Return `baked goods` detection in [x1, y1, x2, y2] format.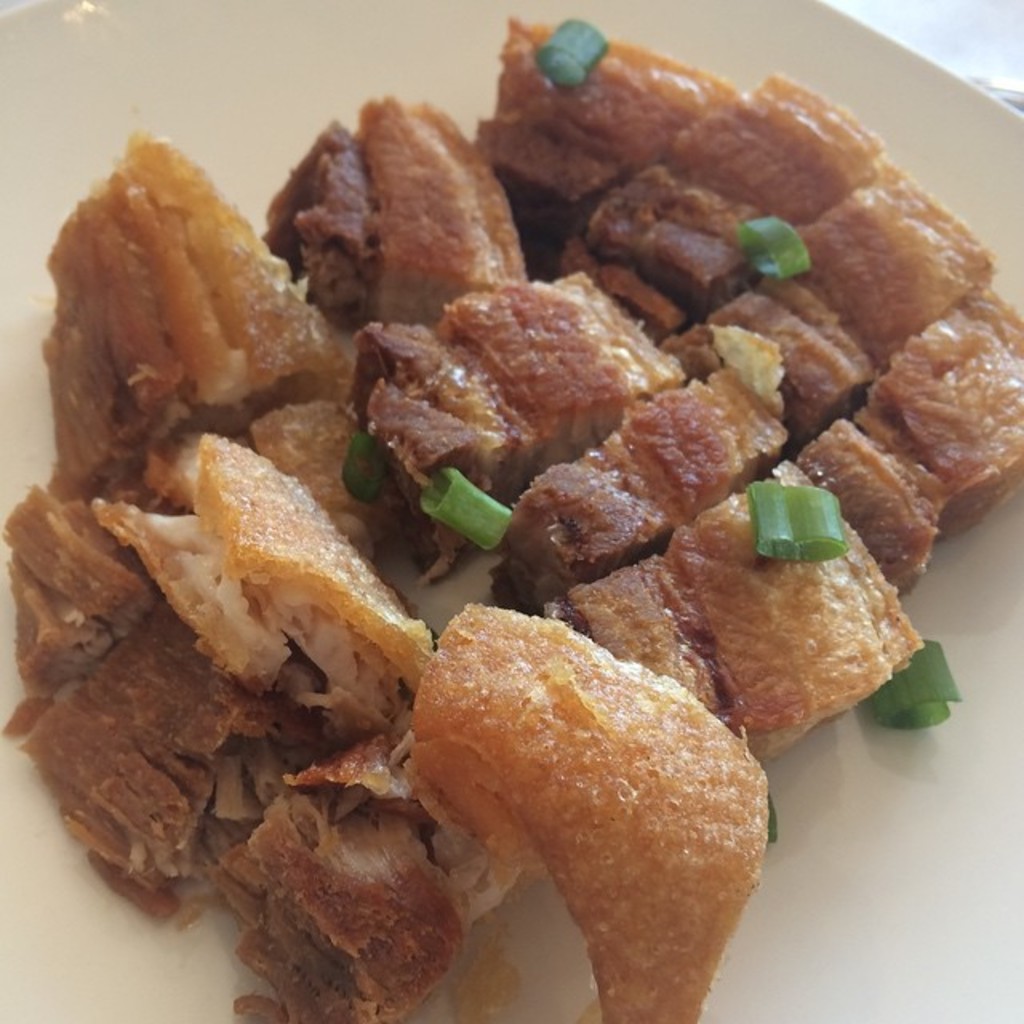
[0, 5, 1022, 1022].
